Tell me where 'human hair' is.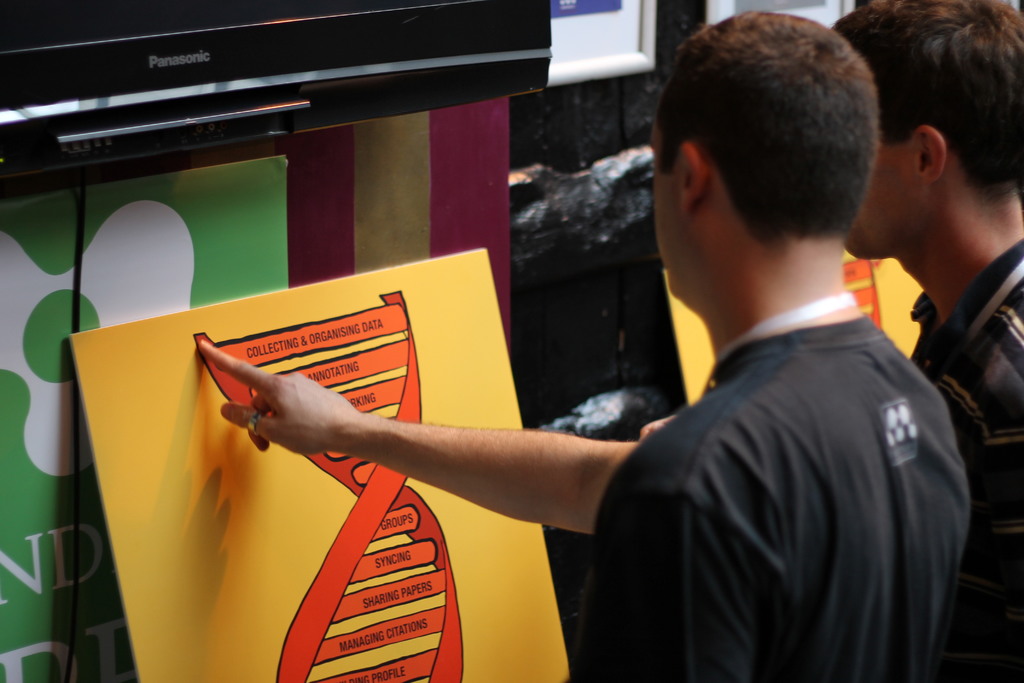
'human hair' is at <region>826, 0, 1023, 183</region>.
